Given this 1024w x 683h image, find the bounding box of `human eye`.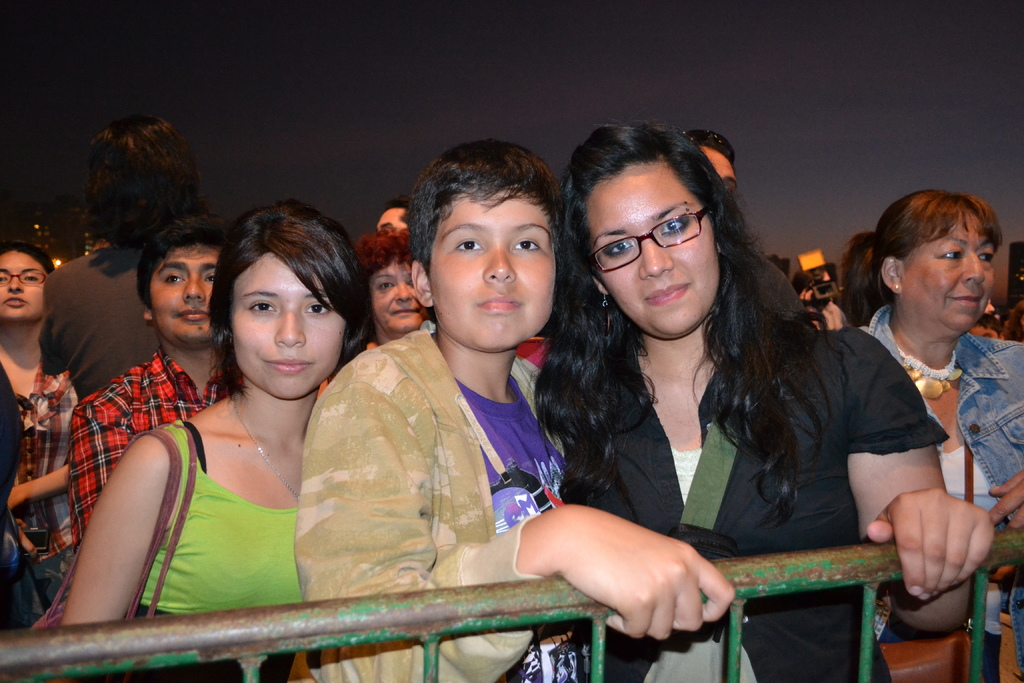
l=203, t=268, r=216, b=293.
